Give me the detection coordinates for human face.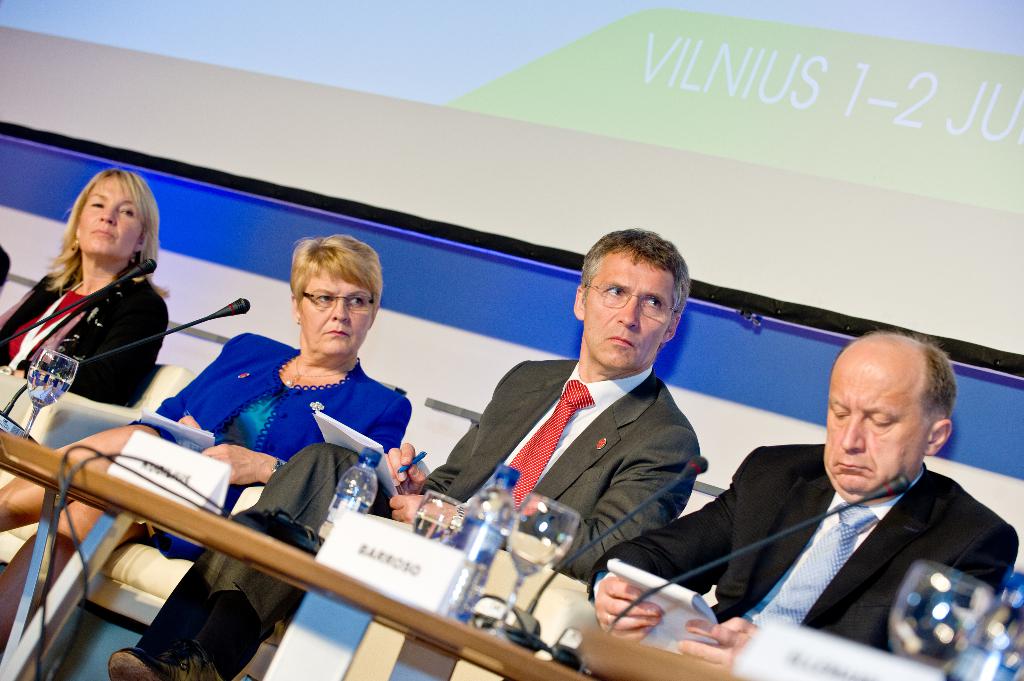
x1=824 y1=361 x2=927 y2=501.
